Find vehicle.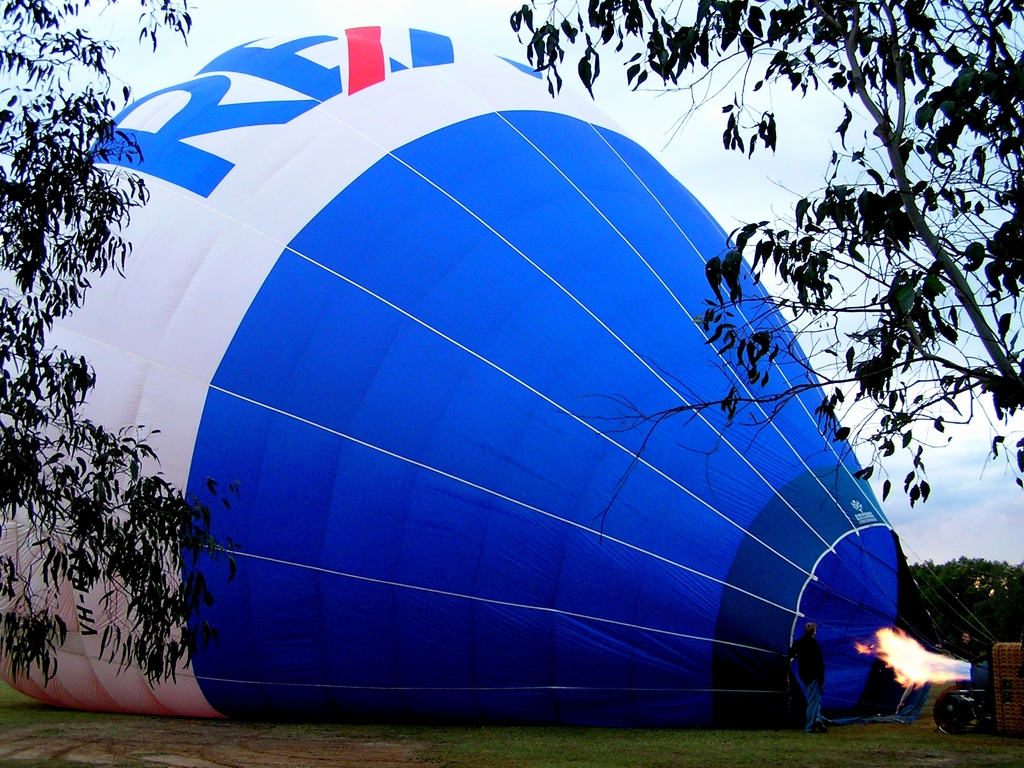
select_region(0, 20, 1023, 736).
